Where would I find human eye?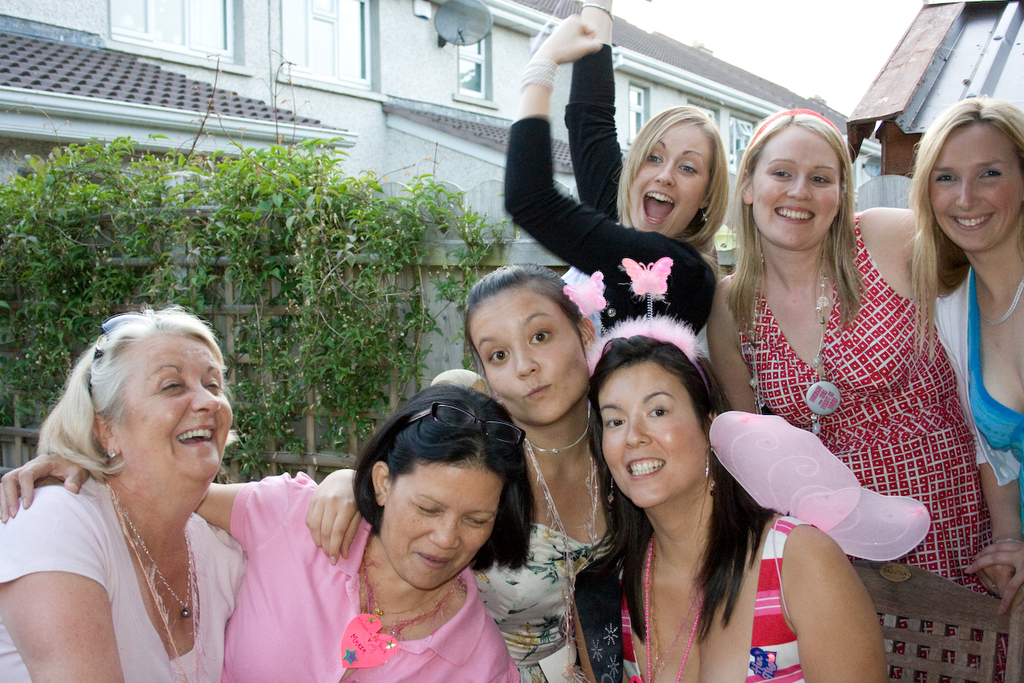
At left=600, top=412, right=626, bottom=434.
